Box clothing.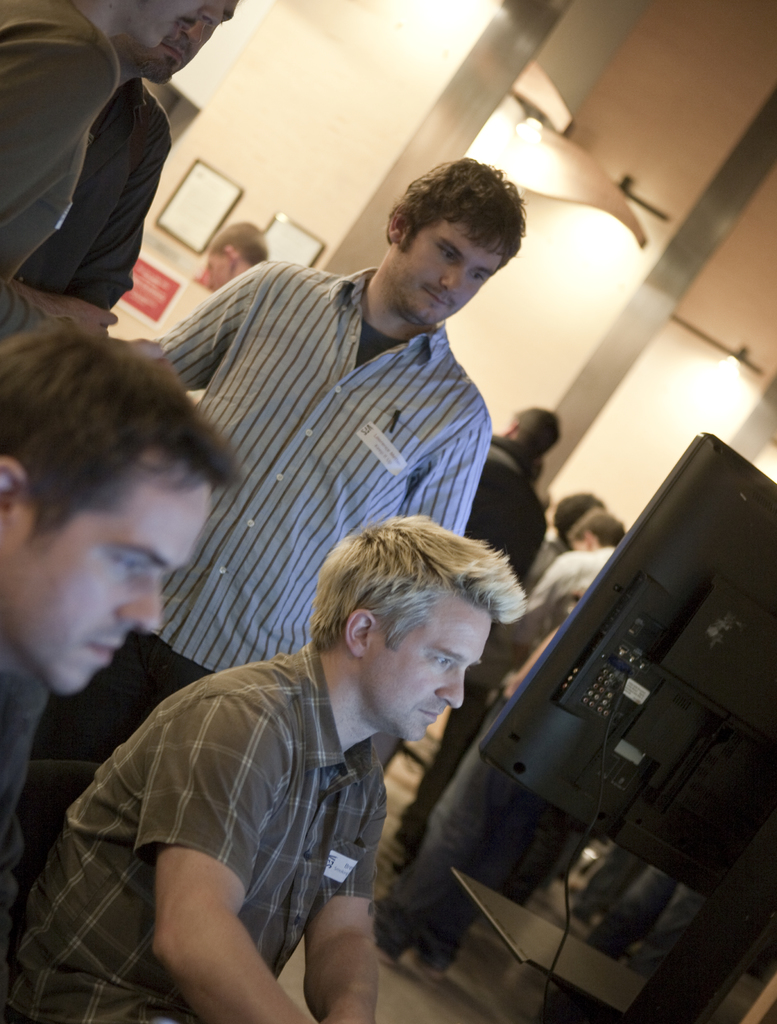
0,640,389,1023.
